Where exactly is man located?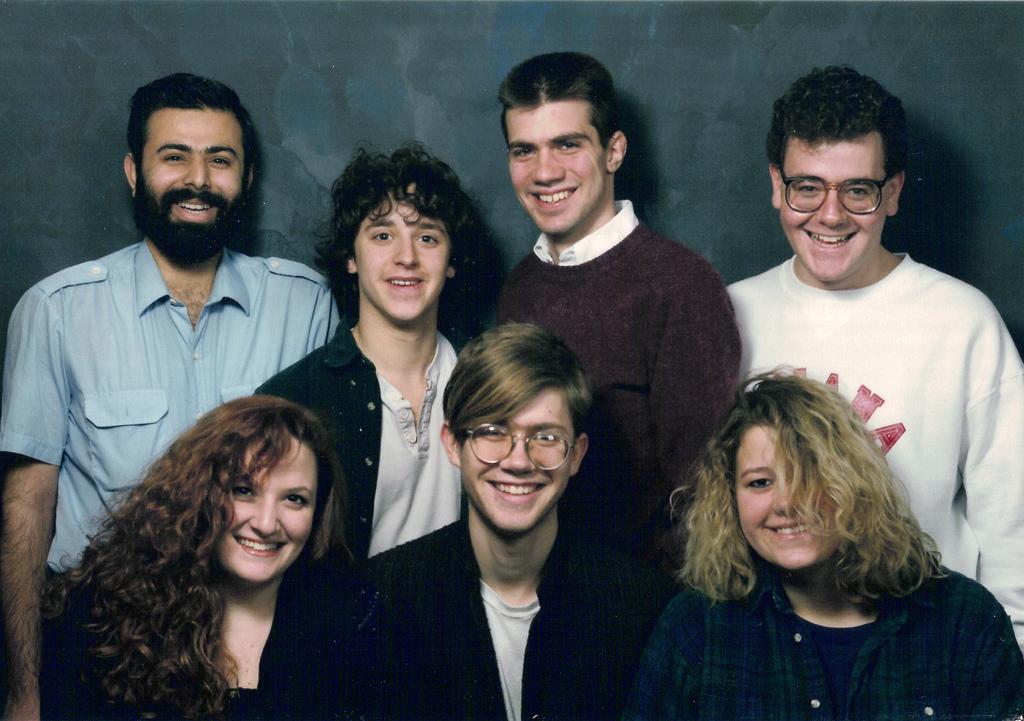
Its bounding box is [331,320,710,720].
